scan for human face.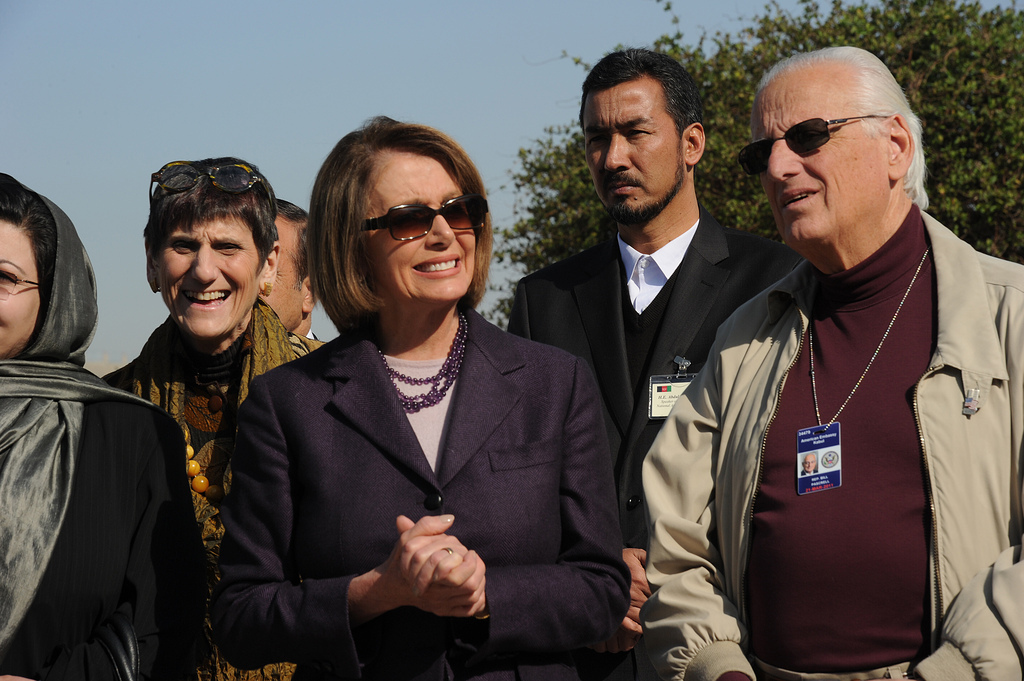
Scan result: region(0, 222, 41, 357).
